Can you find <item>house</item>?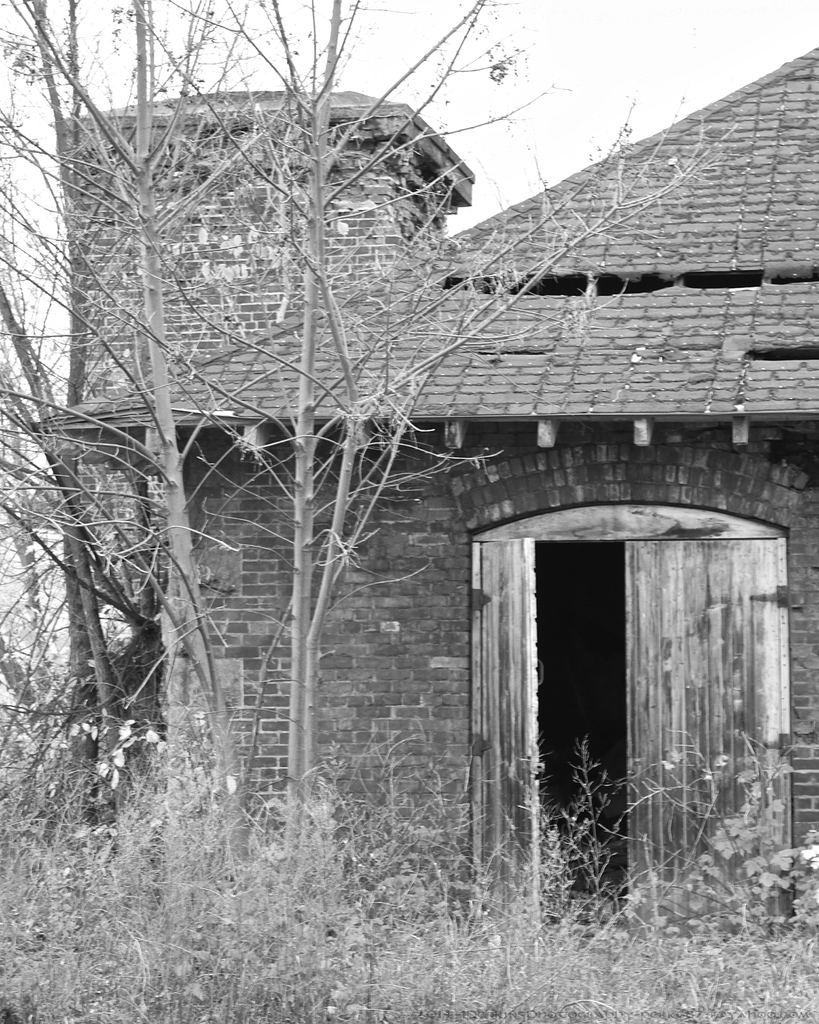
Yes, bounding box: region(24, 49, 818, 964).
